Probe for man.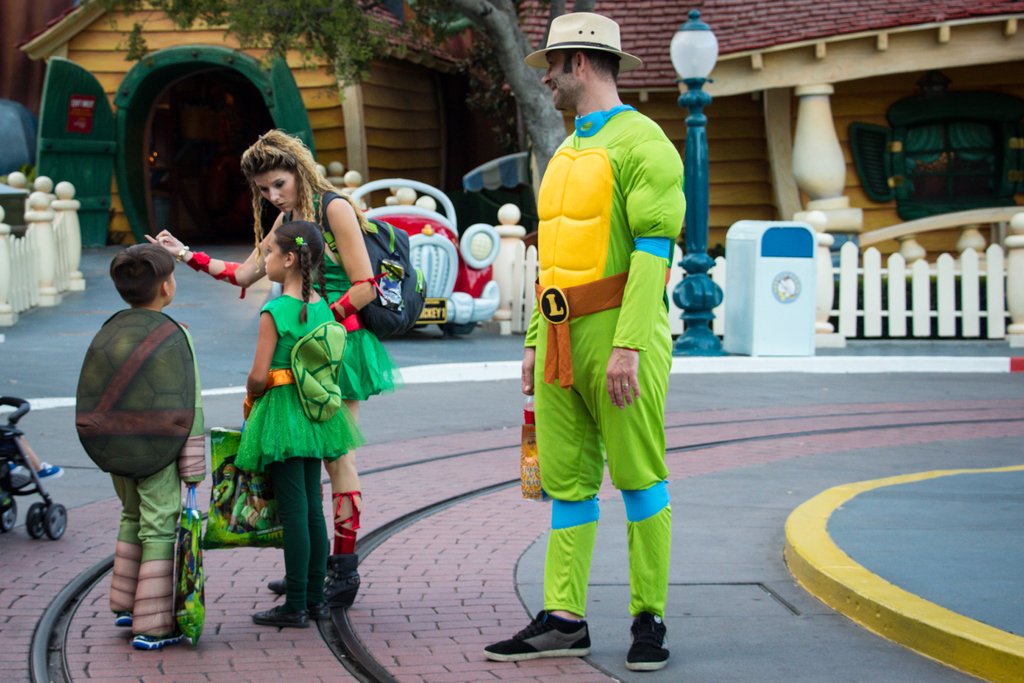
Probe result: <box>519,7,701,679</box>.
